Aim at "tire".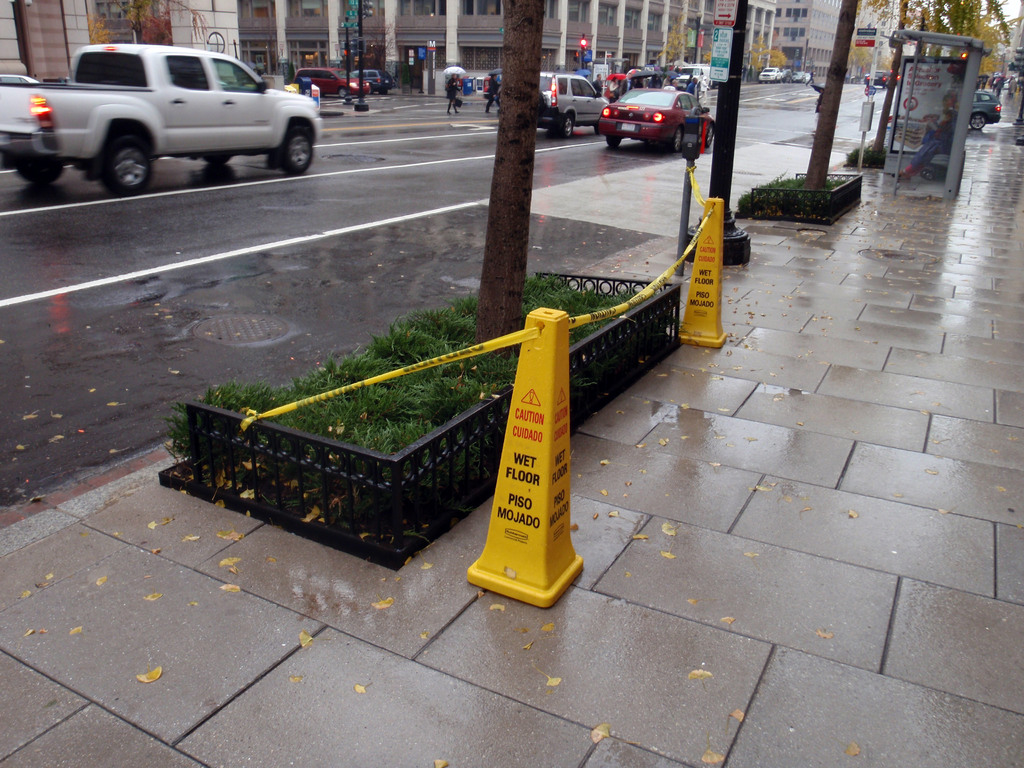
Aimed at (left=337, top=84, right=348, bottom=99).
